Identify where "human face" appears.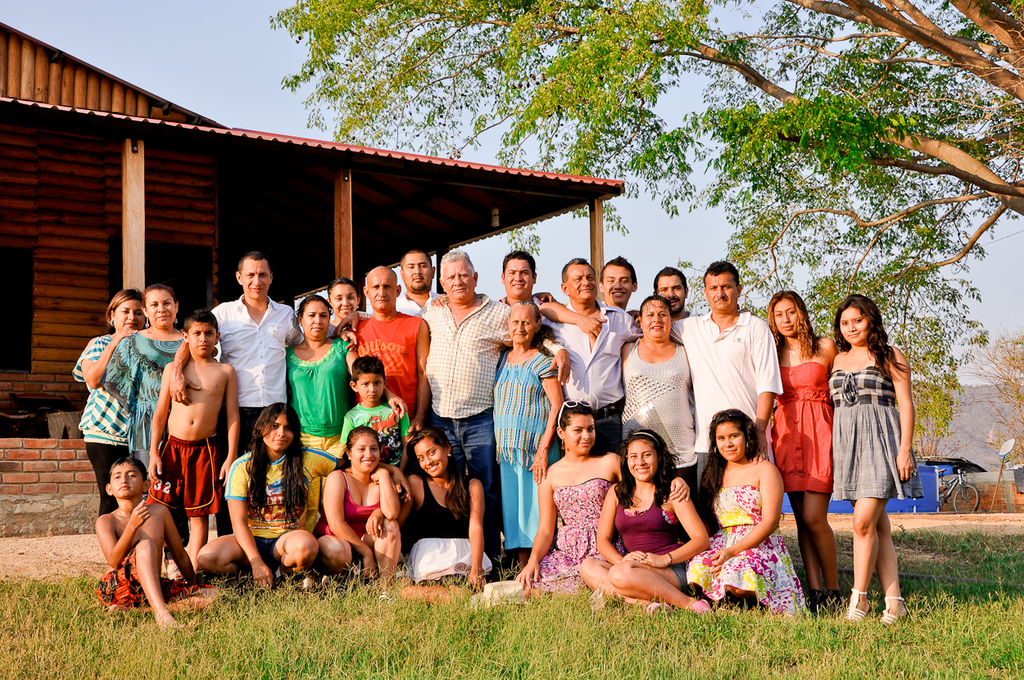
Appears at (left=641, top=299, right=670, bottom=340).
